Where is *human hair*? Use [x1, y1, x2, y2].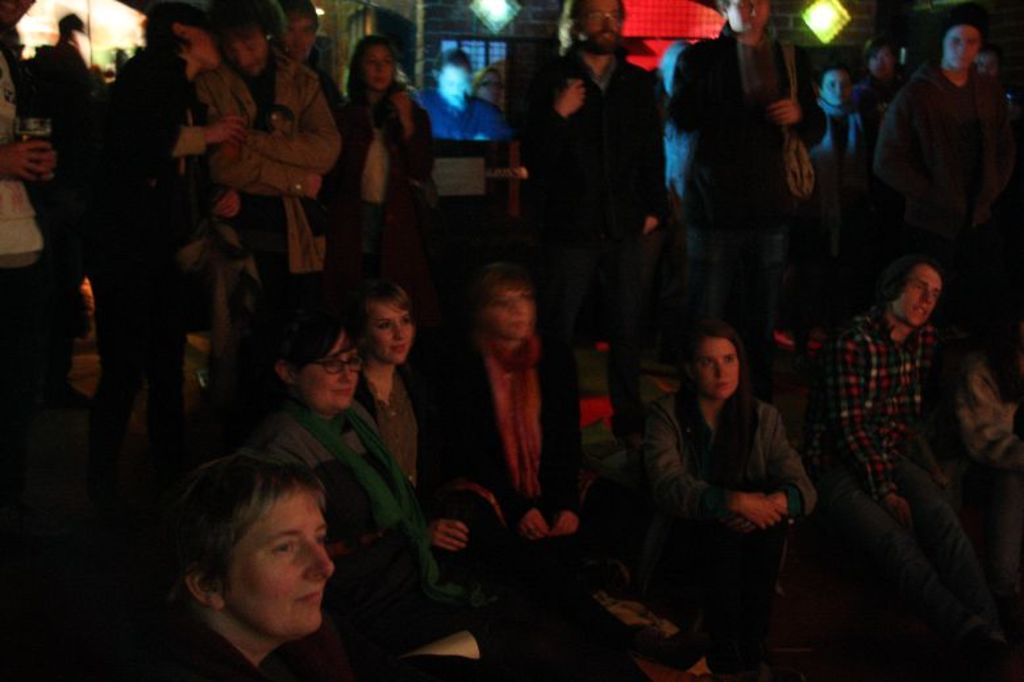
[168, 444, 341, 636].
